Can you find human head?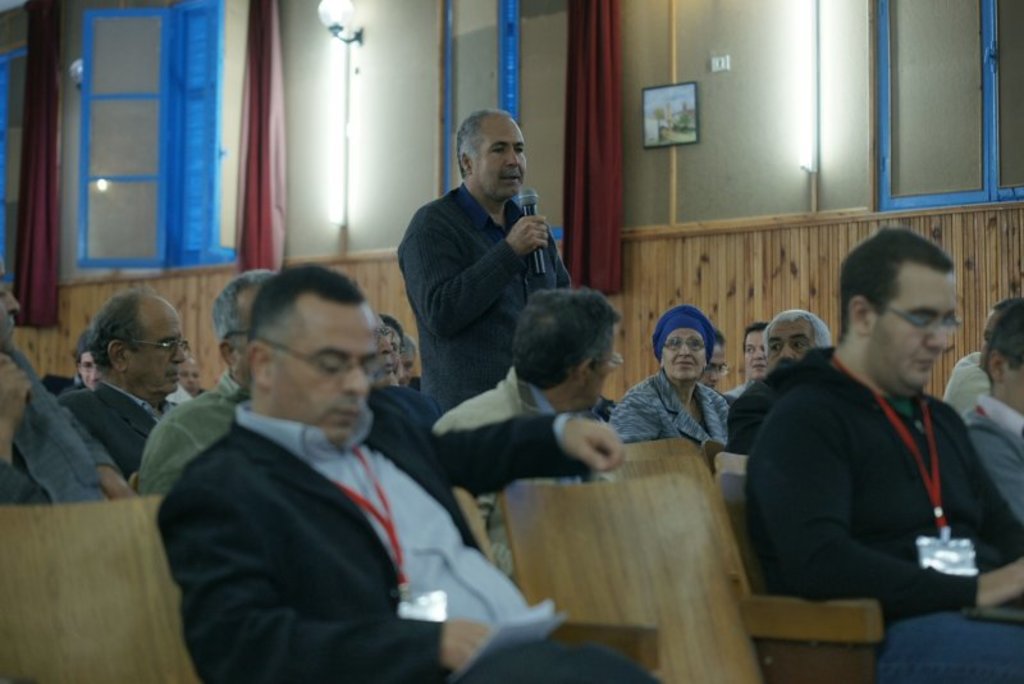
Yes, bounding box: bbox(244, 261, 379, 459).
